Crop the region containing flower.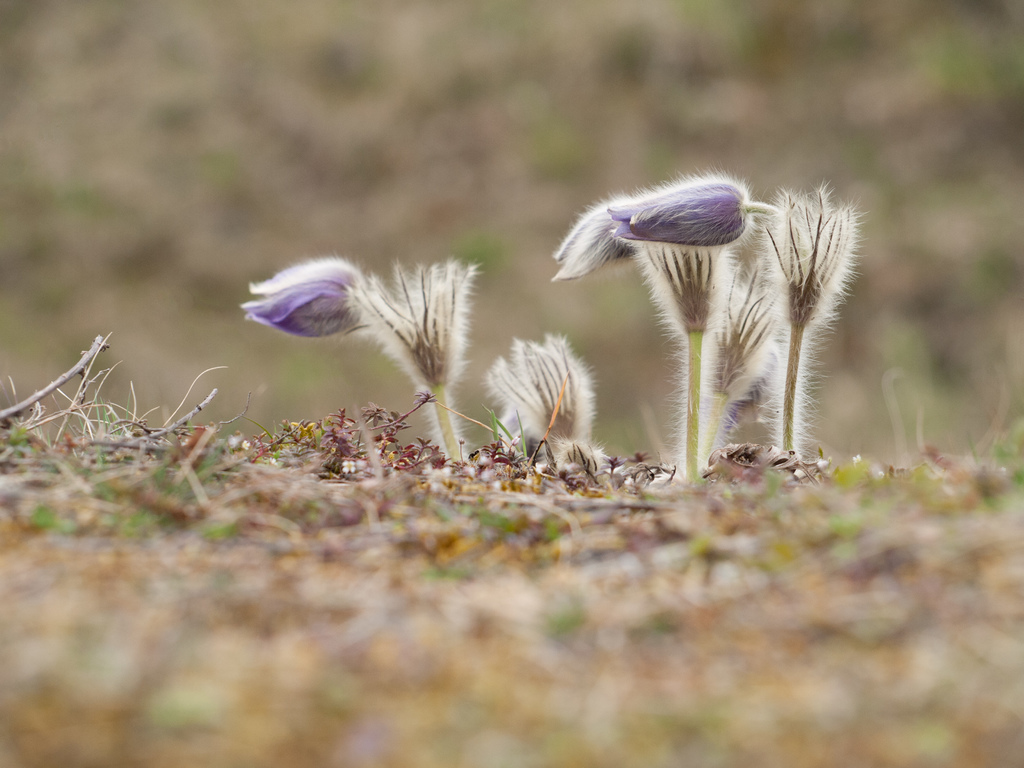
Crop region: rect(554, 195, 648, 285).
